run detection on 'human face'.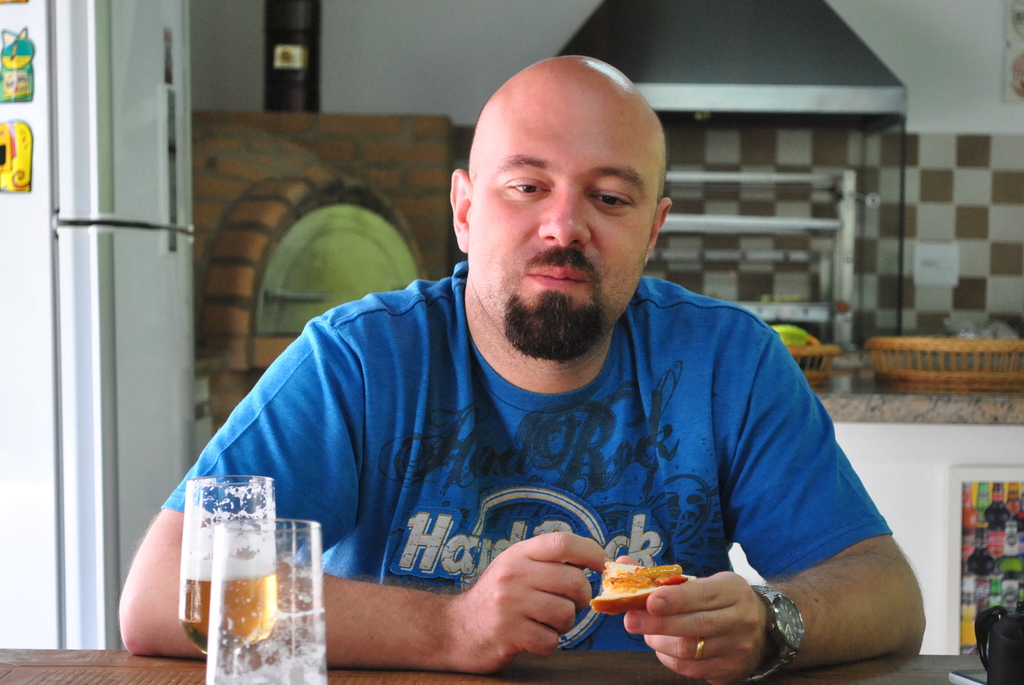
Result: x1=467, y1=114, x2=653, y2=363.
